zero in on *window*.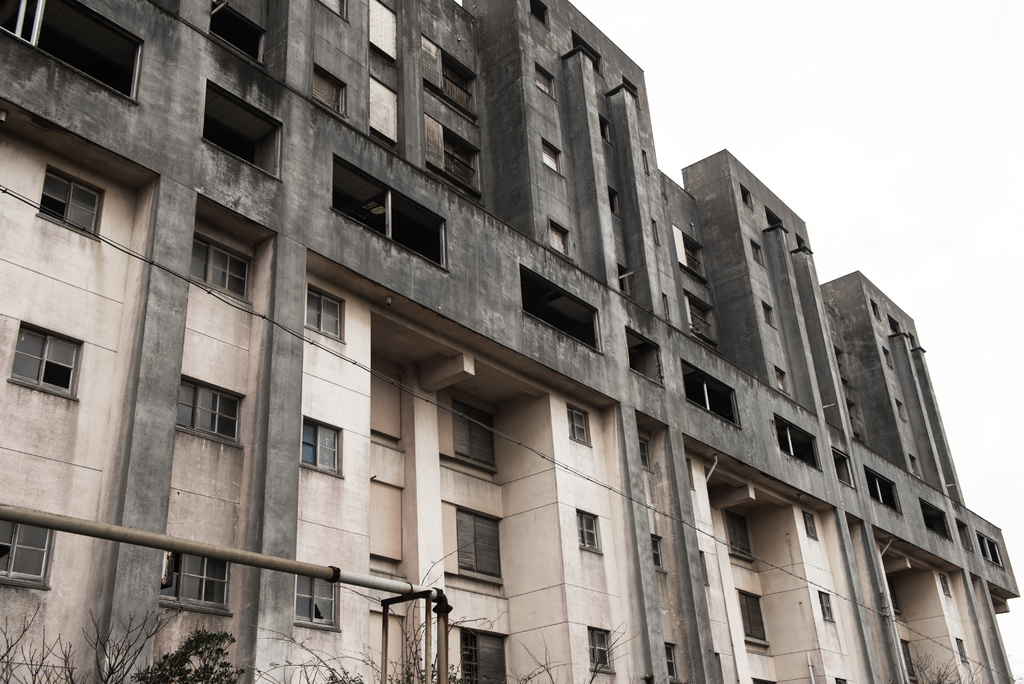
Zeroed in: 717/649/727/682.
